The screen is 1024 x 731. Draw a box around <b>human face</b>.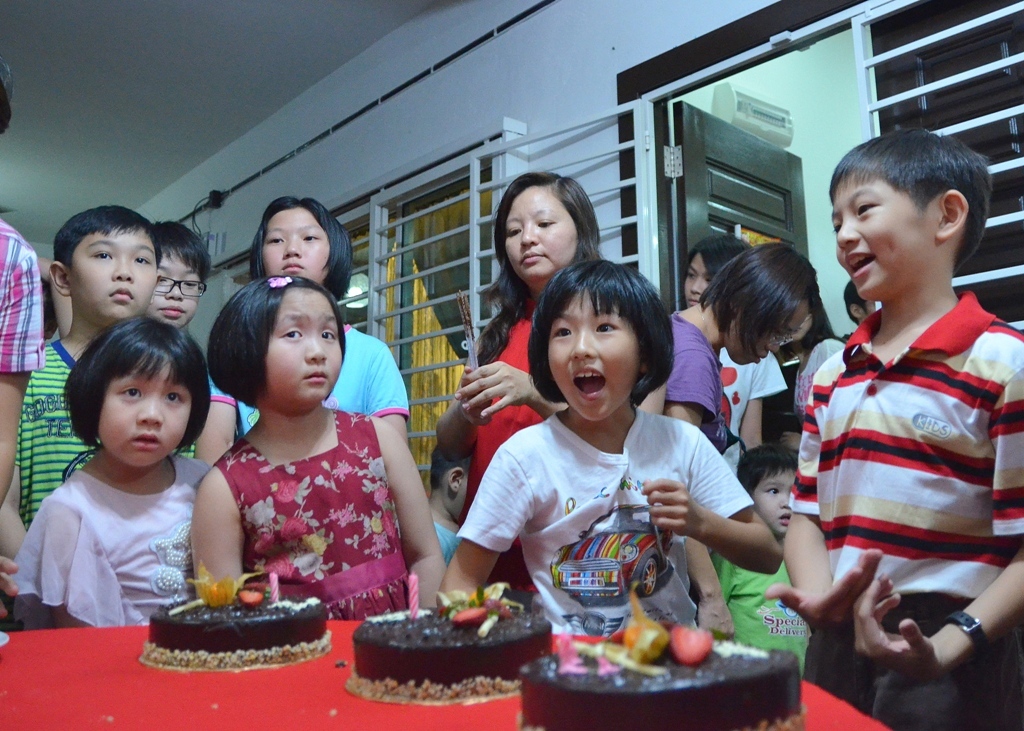
bbox=(745, 471, 798, 537).
